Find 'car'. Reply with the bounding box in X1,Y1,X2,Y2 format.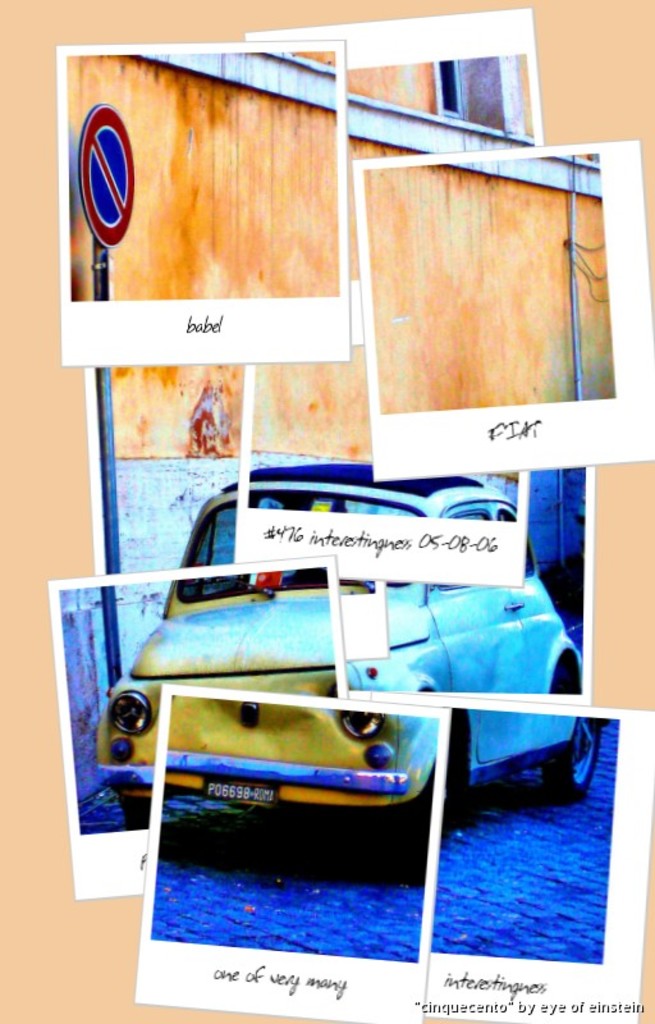
162,695,436,812.
